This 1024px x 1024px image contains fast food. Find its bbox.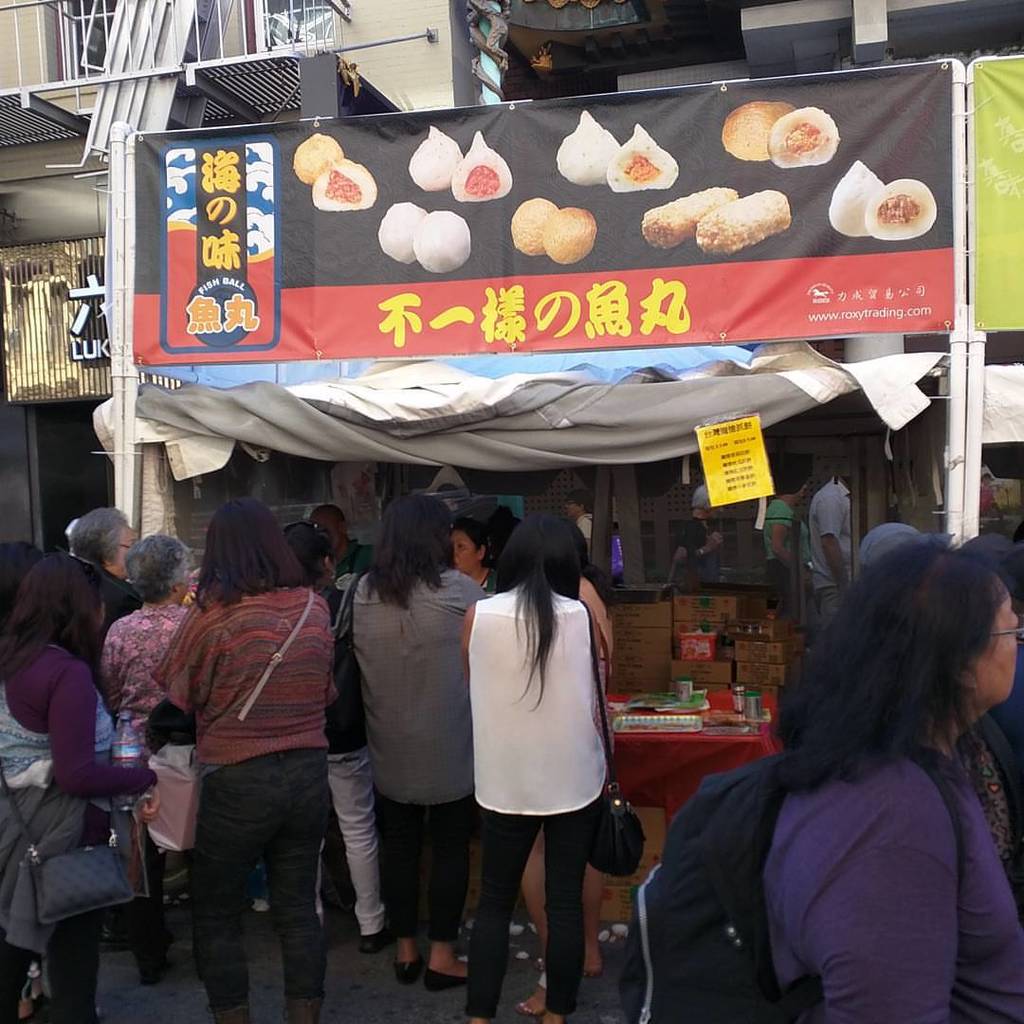
[442, 125, 514, 205].
